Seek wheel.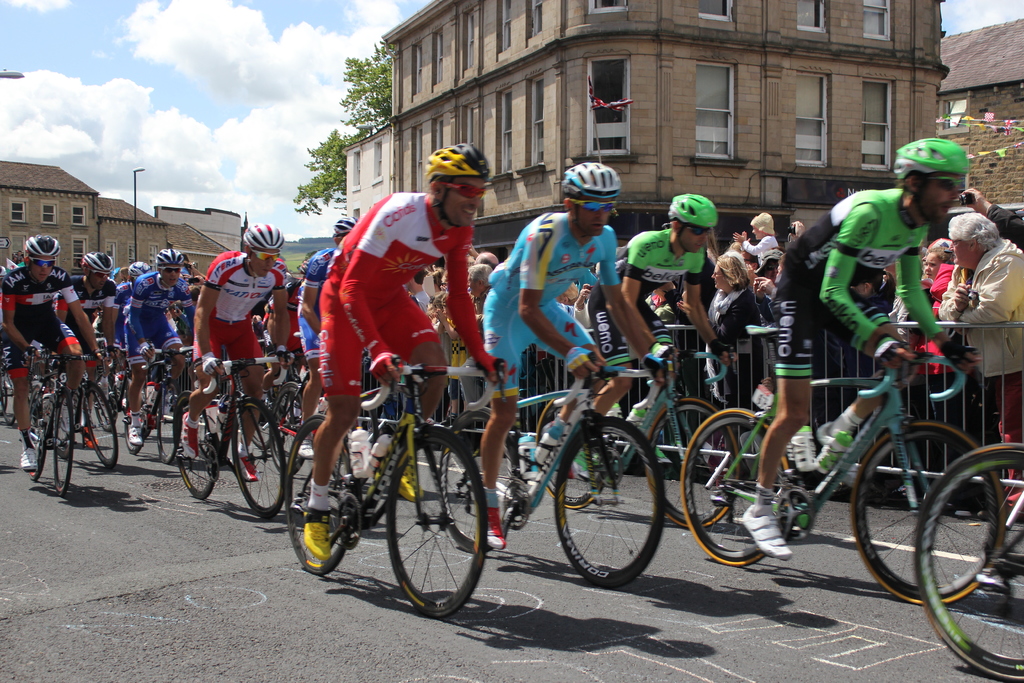
<bbox>157, 378, 180, 457</bbox>.
